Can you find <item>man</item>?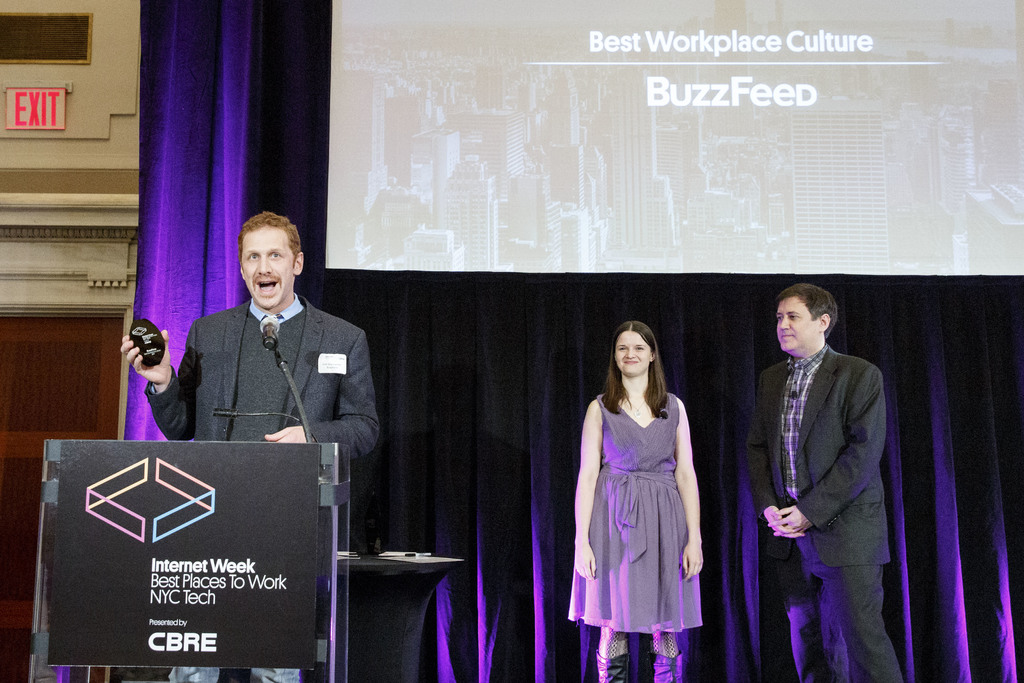
Yes, bounding box: BBox(118, 210, 381, 682).
